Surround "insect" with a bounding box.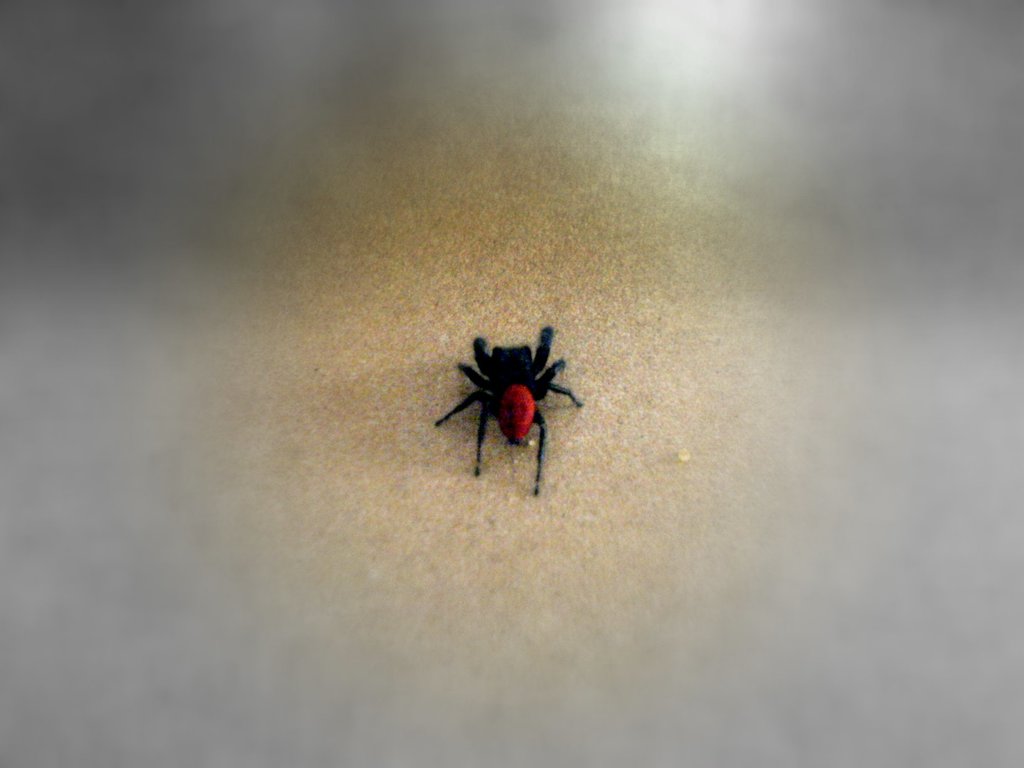
bbox=(435, 329, 582, 492).
